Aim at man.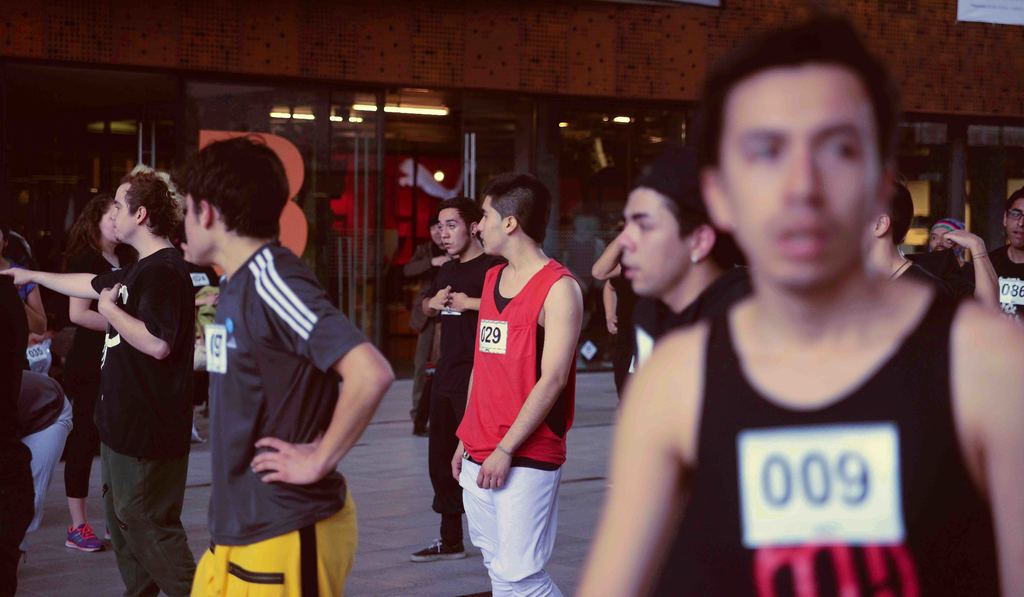
Aimed at left=177, top=130, right=389, bottom=596.
